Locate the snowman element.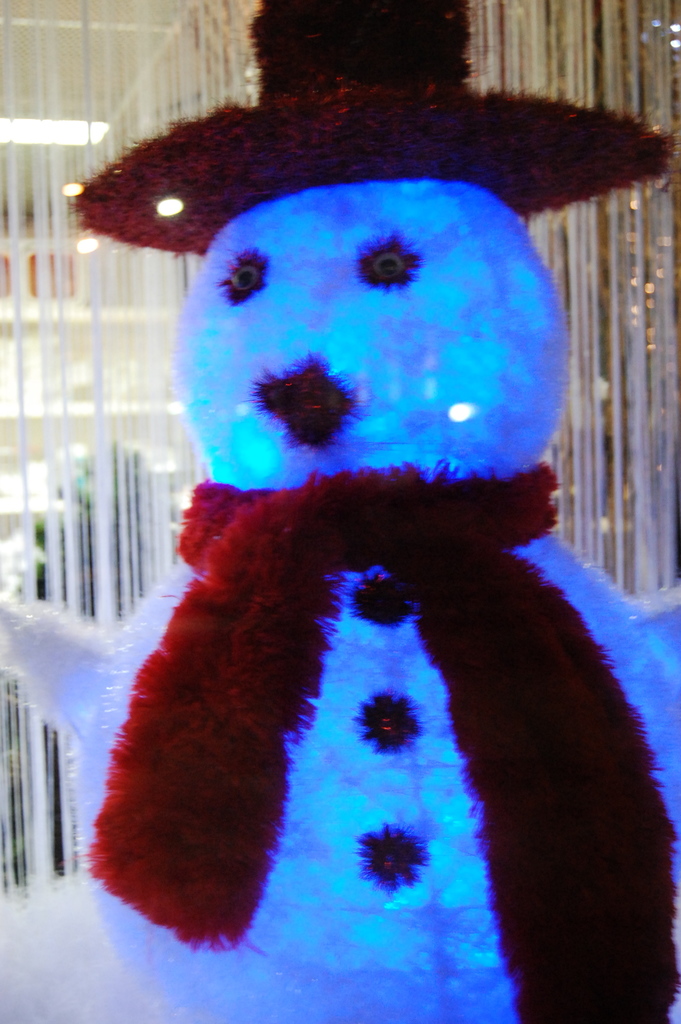
Element bbox: 85/20/680/1023.
